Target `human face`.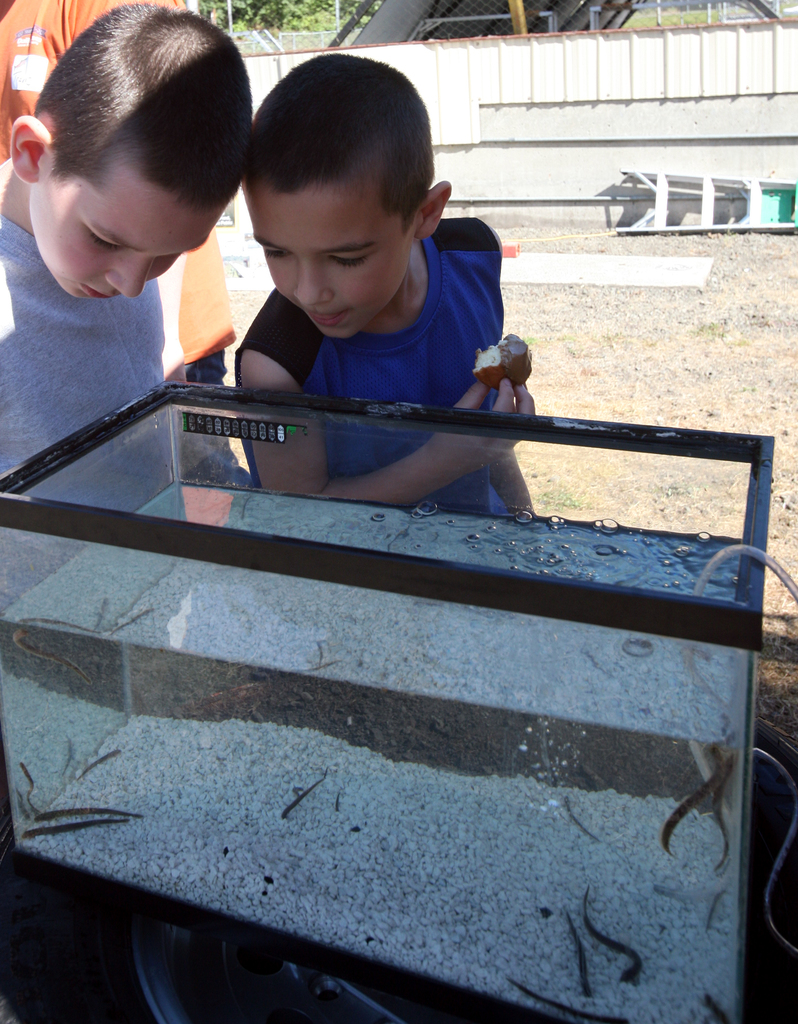
Target region: pyautogui.locateOnScreen(31, 161, 227, 298).
